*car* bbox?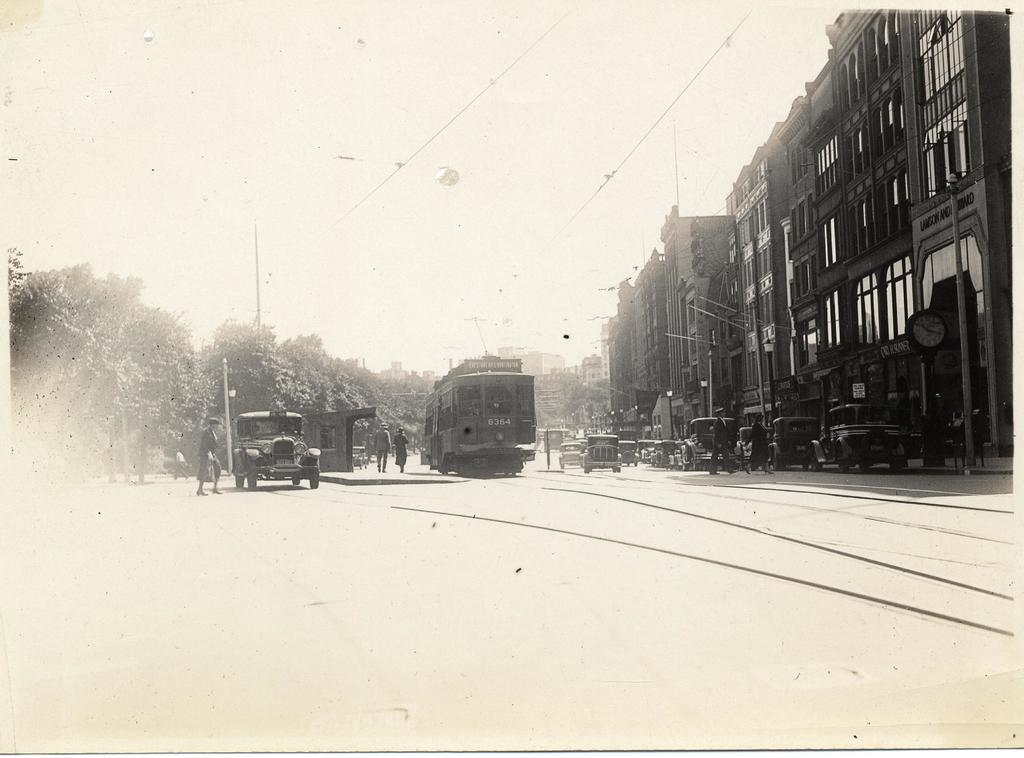
(620,440,639,466)
